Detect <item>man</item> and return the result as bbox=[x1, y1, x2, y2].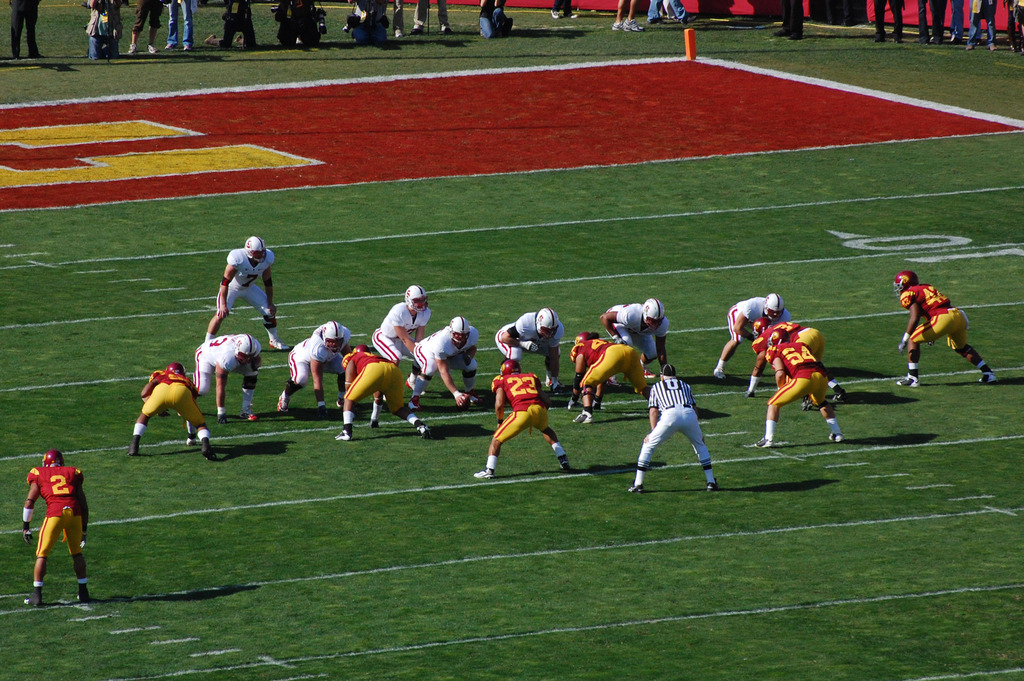
bbox=[601, 298, 671, 378].
